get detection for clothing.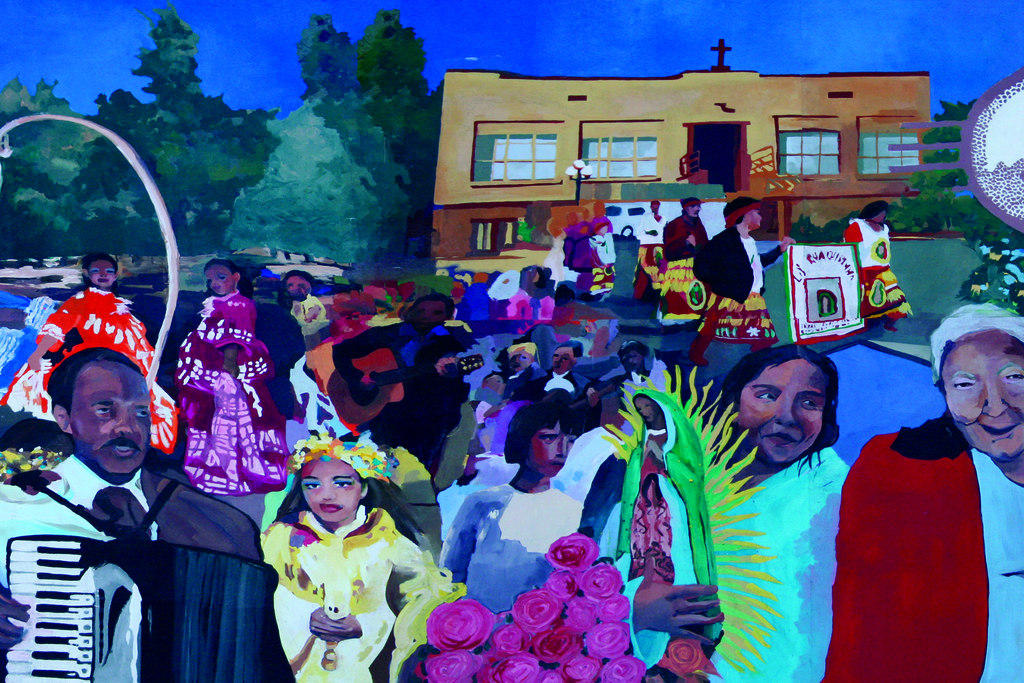
Detection: box=[3, 283, 181, 450].
